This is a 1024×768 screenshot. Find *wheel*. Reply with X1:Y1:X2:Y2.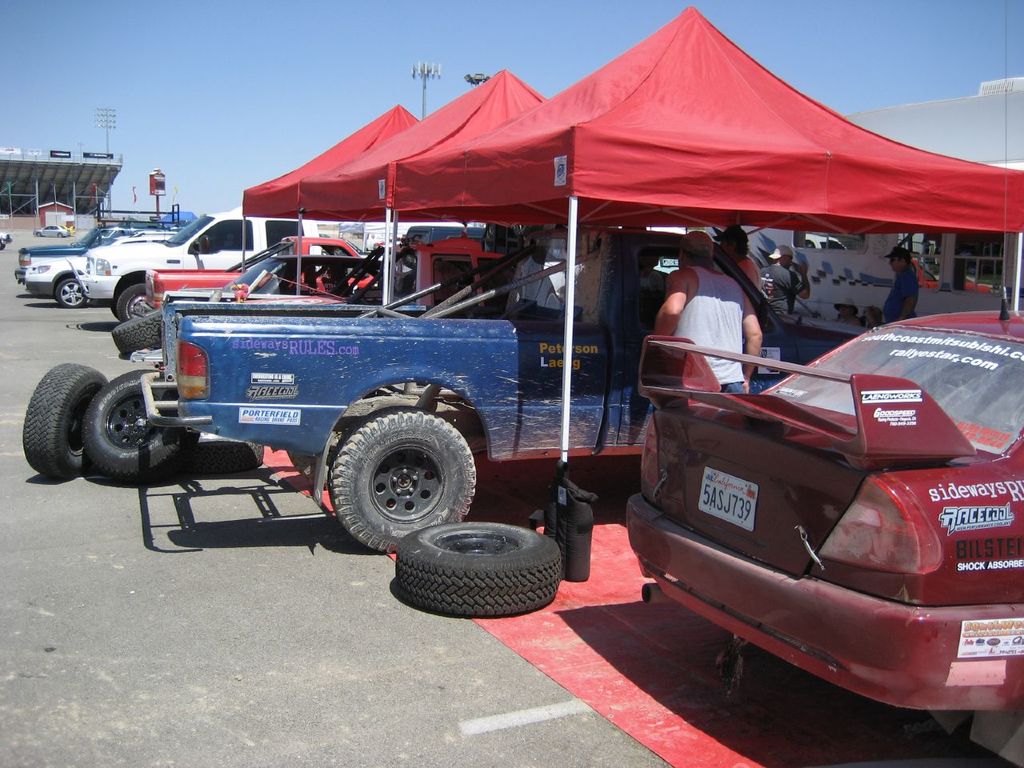
77:366:201:484.
